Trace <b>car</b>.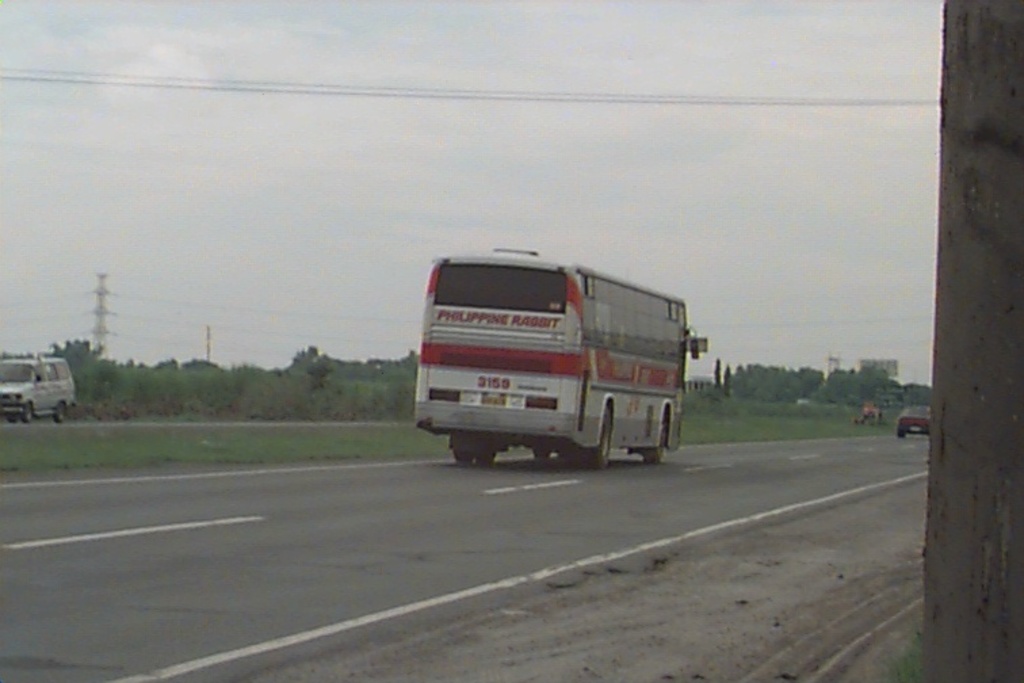
Traced to 853 407 879 423.
